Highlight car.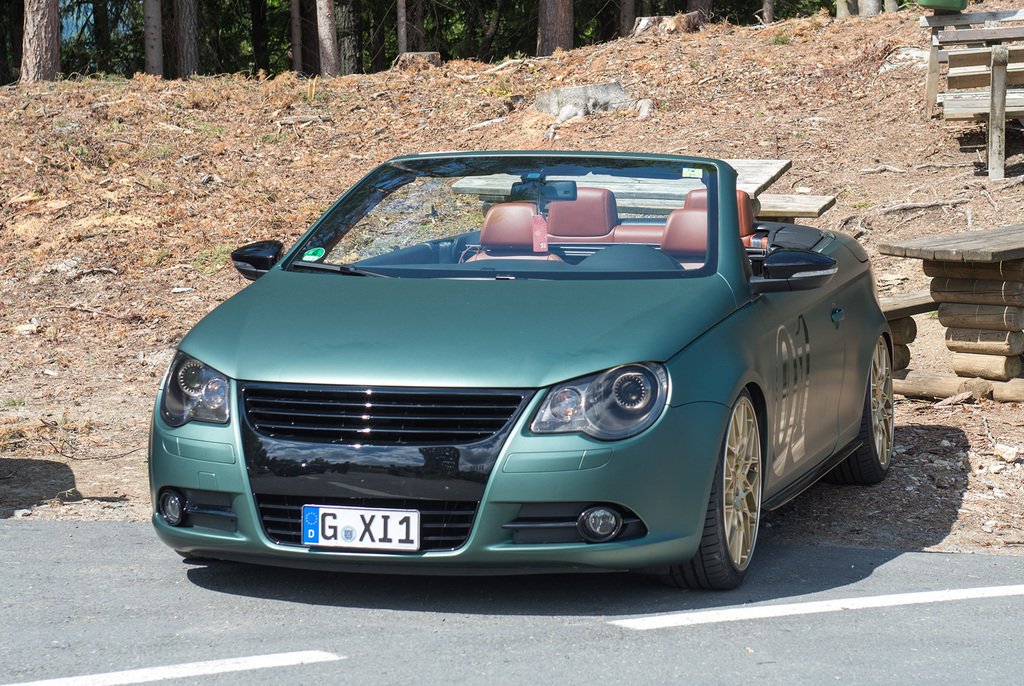
Highlighted region: [left=143, top=131, right=888, bottom=598].
